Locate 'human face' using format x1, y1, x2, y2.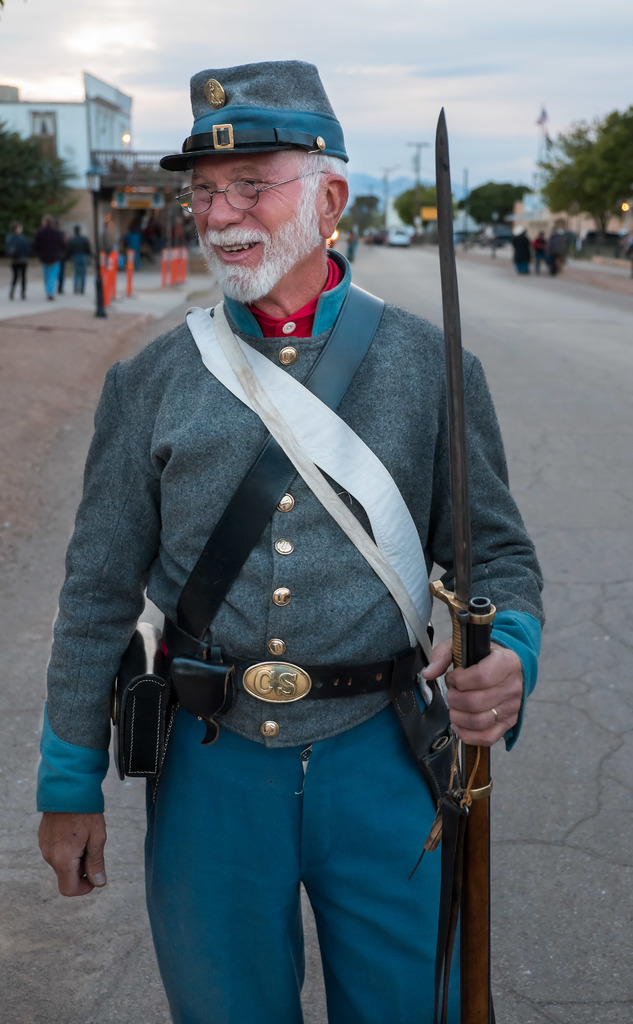
193, 143, 321, 305.
